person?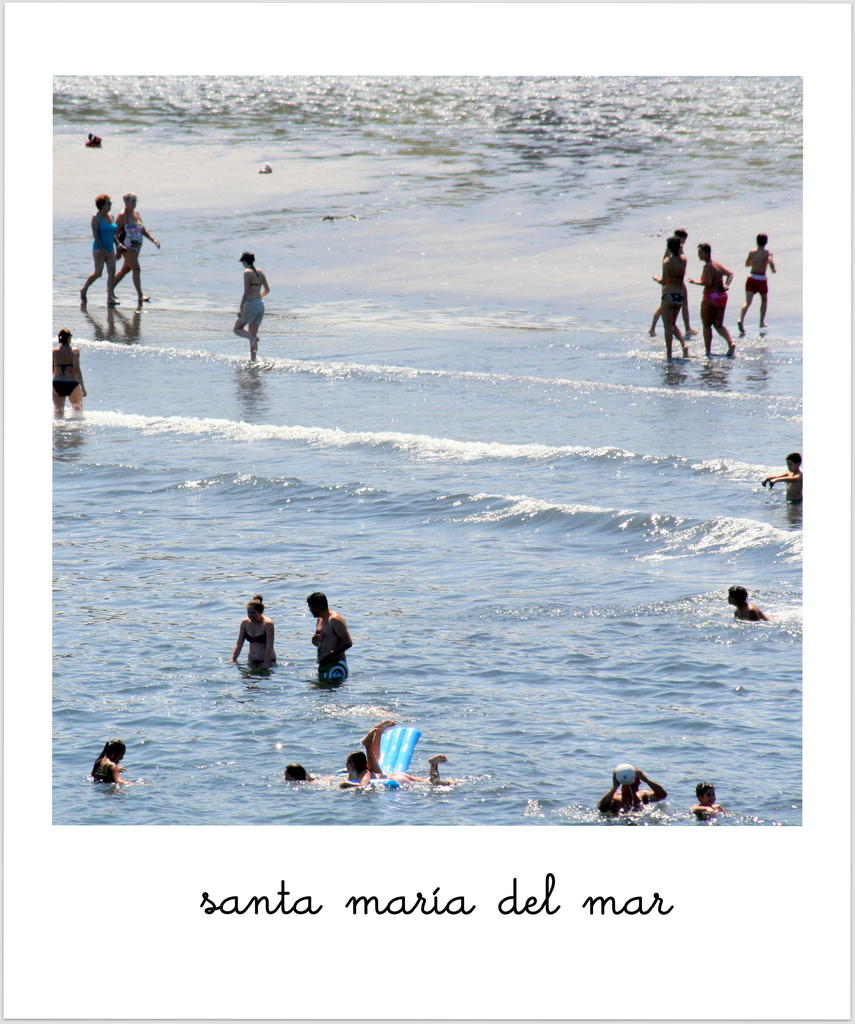
crop(284, 720, 396, 781)
